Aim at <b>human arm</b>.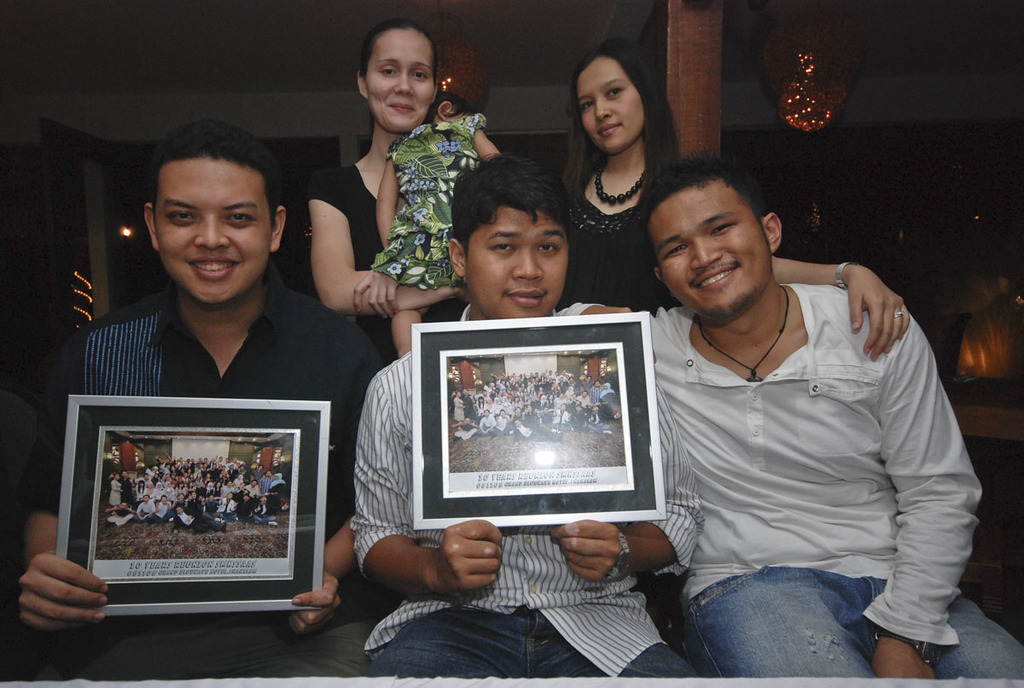
Aimed at (763,248,914,359).
